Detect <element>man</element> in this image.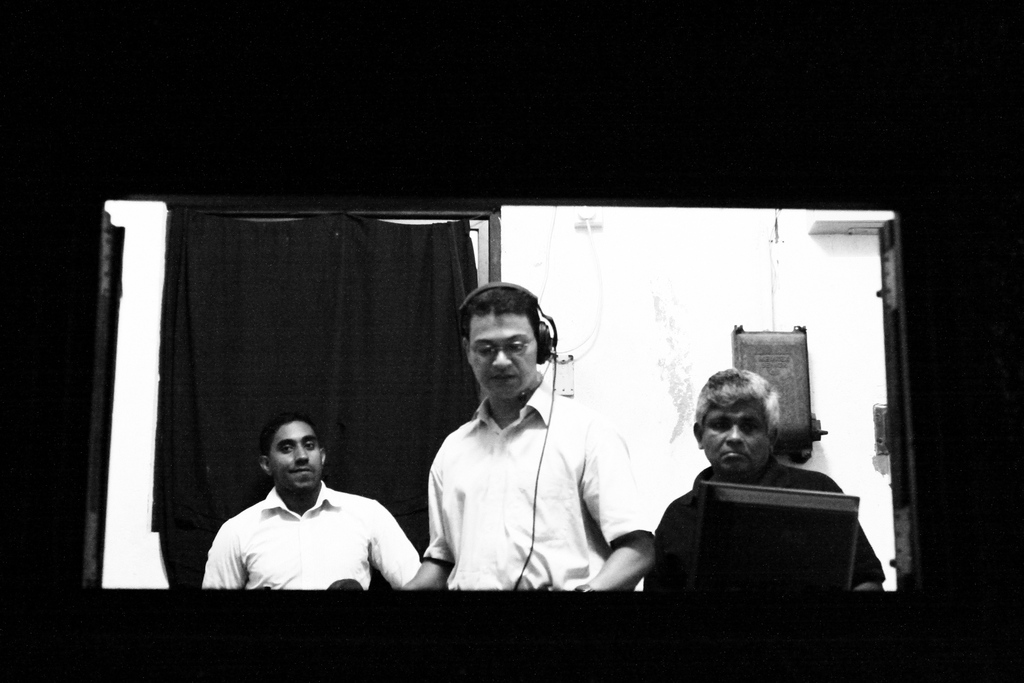
Detection: pyautogui.locateOnScreen(199, 416, 425, 595).
